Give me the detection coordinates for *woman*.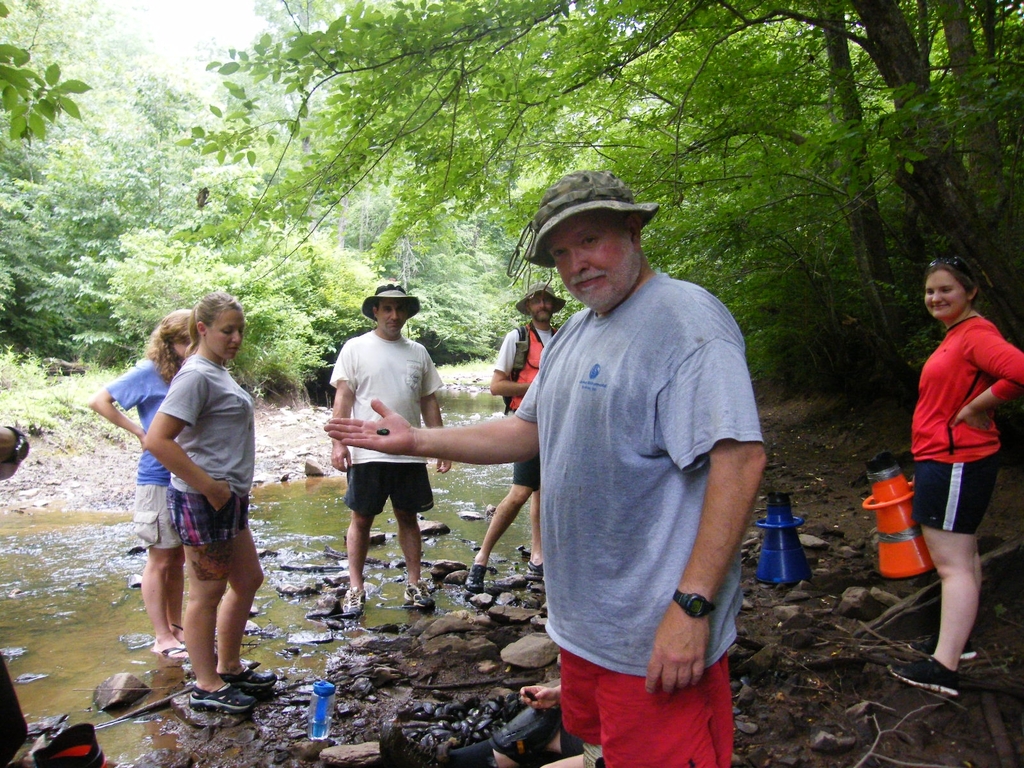
BBox(888, 253, 1023, 698).
